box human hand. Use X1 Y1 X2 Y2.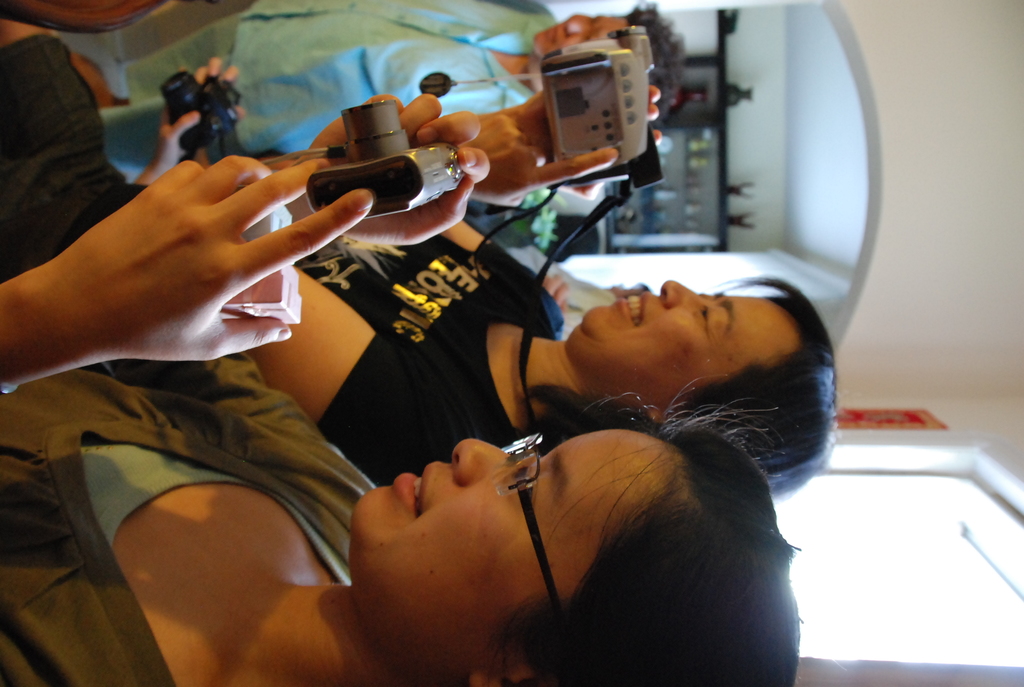
44 133 353 399.
